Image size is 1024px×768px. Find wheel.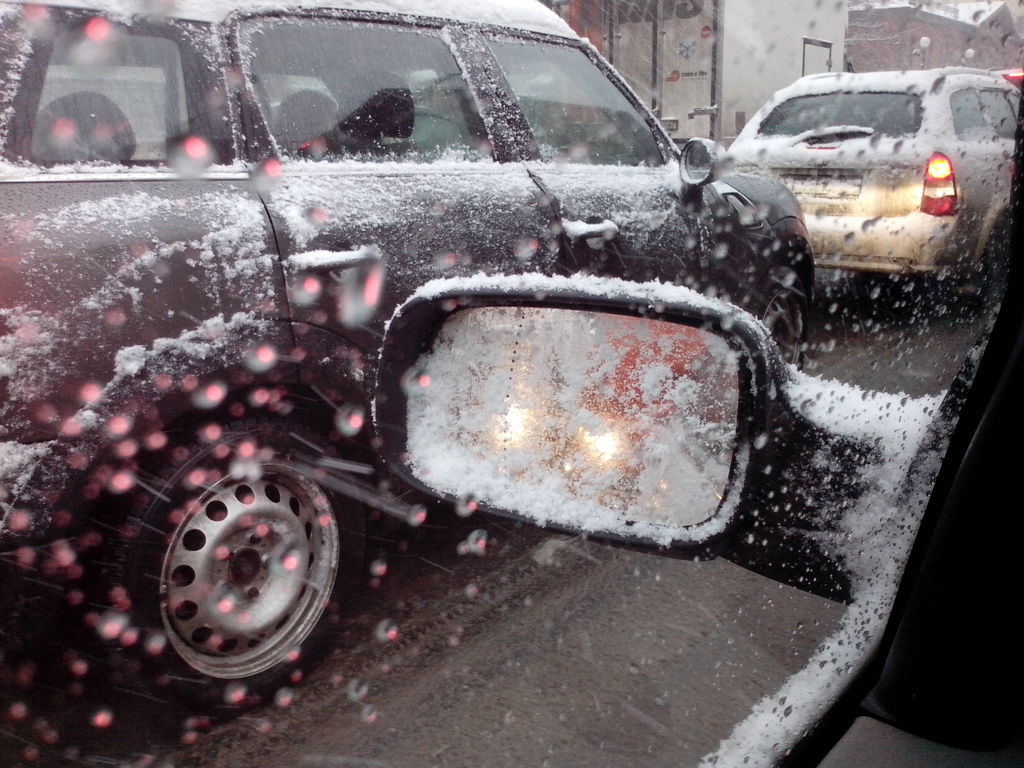
box=[96, 413, 363, 726].
